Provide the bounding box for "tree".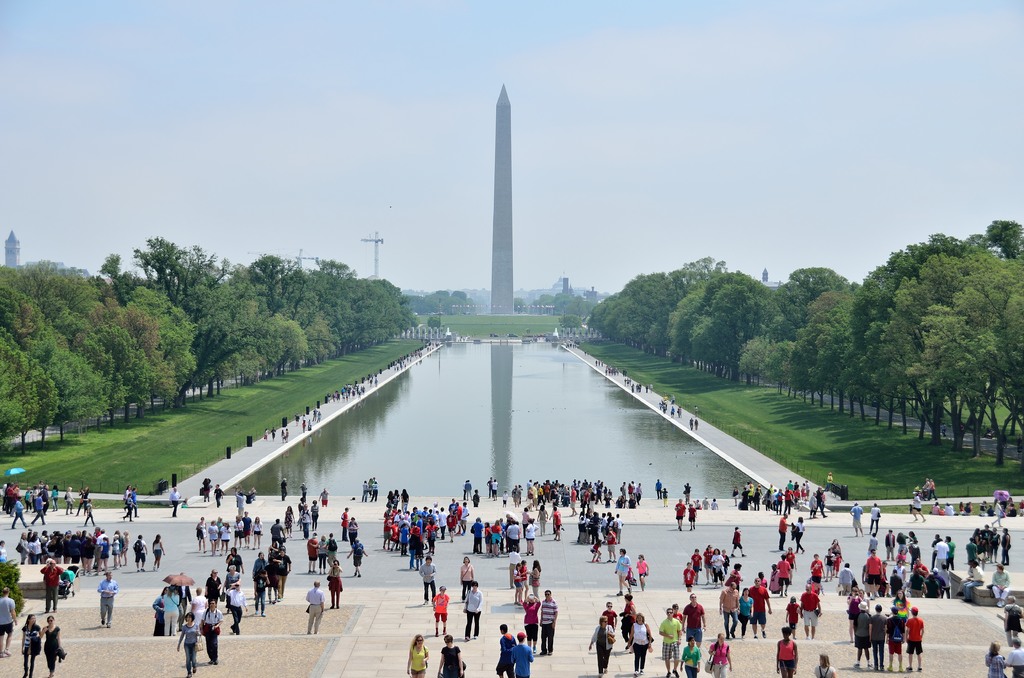
select_region(299, 307, 335, 361).
